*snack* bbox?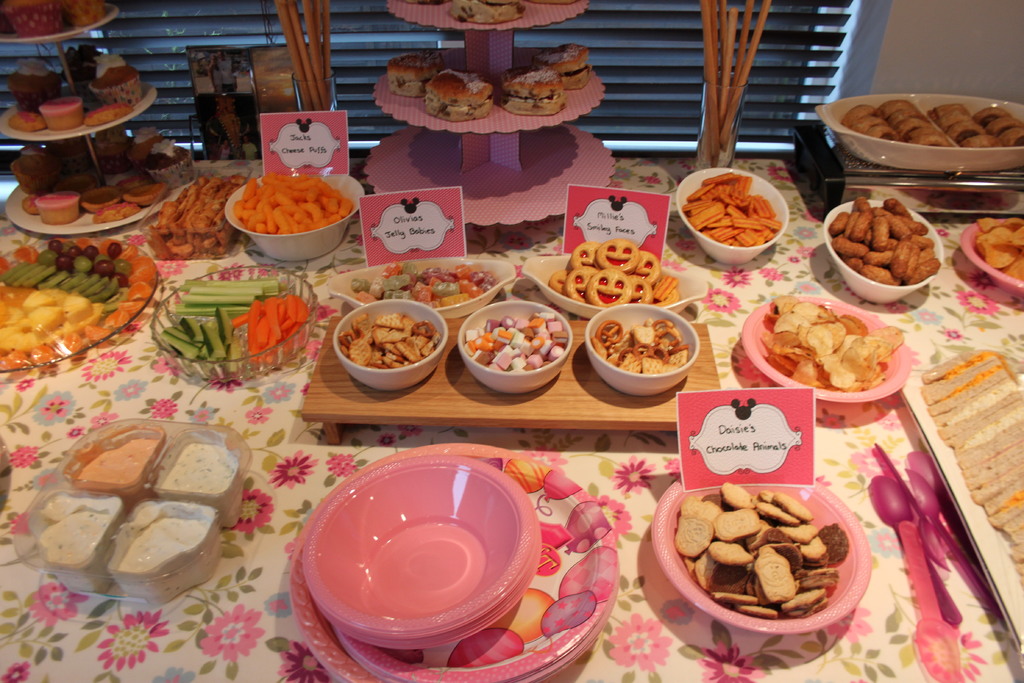
[529, 43, 593, 88]
